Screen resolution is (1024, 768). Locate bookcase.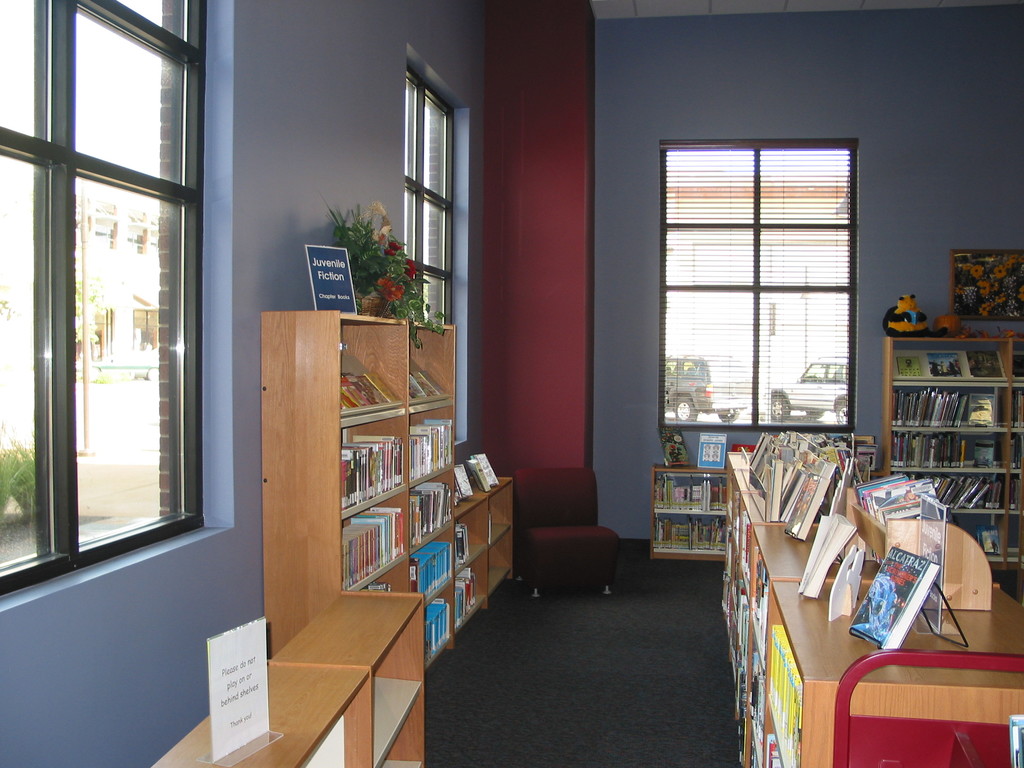
region(720, 428, 1023, 767).
